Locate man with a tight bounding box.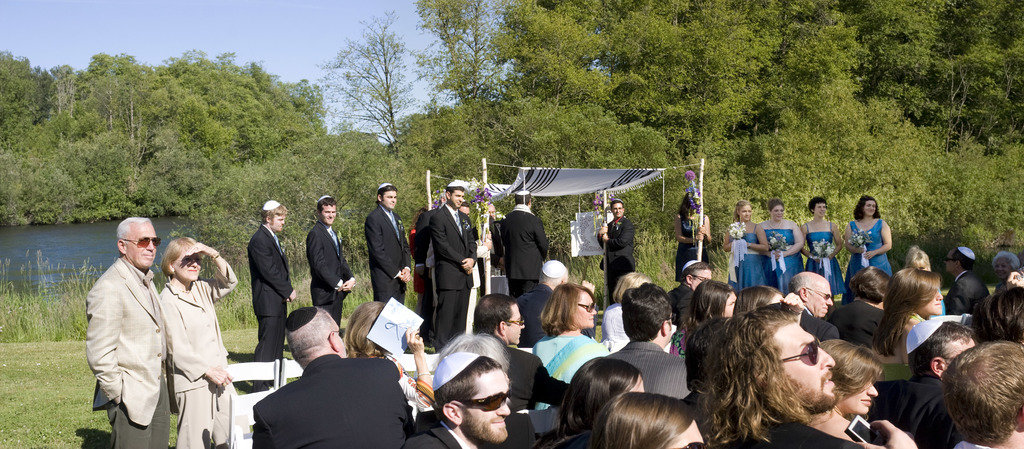
select_region(250, 306, 419, 448).
